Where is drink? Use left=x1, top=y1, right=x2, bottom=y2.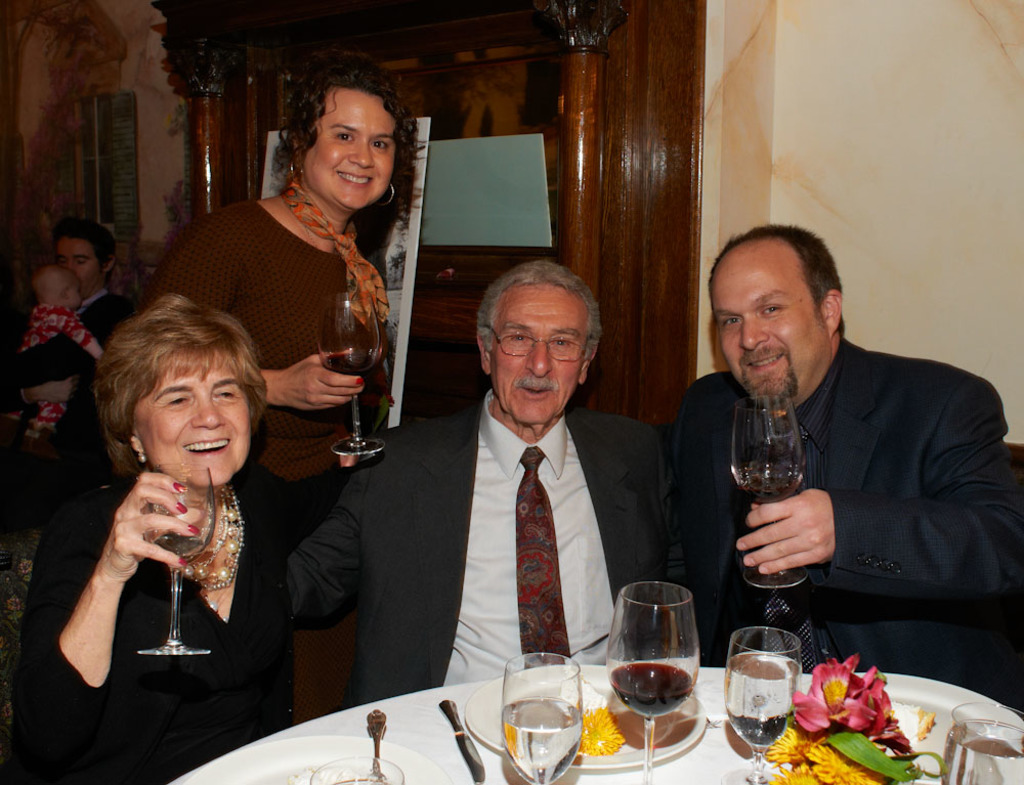
left=613, top=663, right=697, bottom=716.
